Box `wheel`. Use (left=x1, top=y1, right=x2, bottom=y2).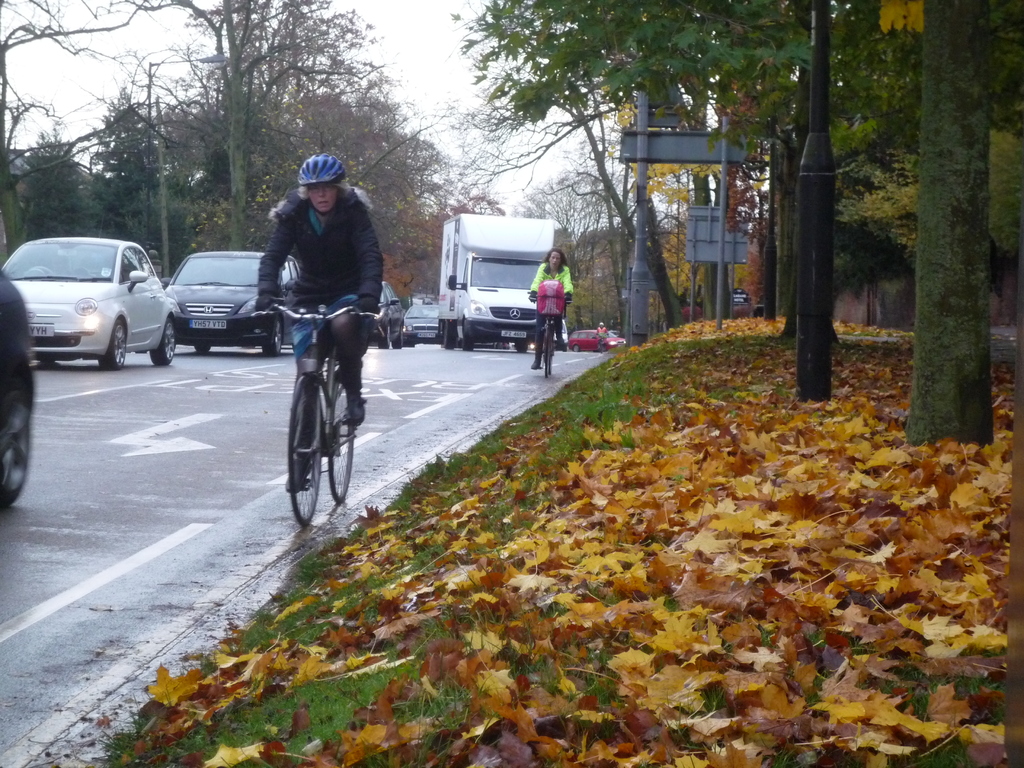
(left=260, top=317, right=282, bottom=353).
